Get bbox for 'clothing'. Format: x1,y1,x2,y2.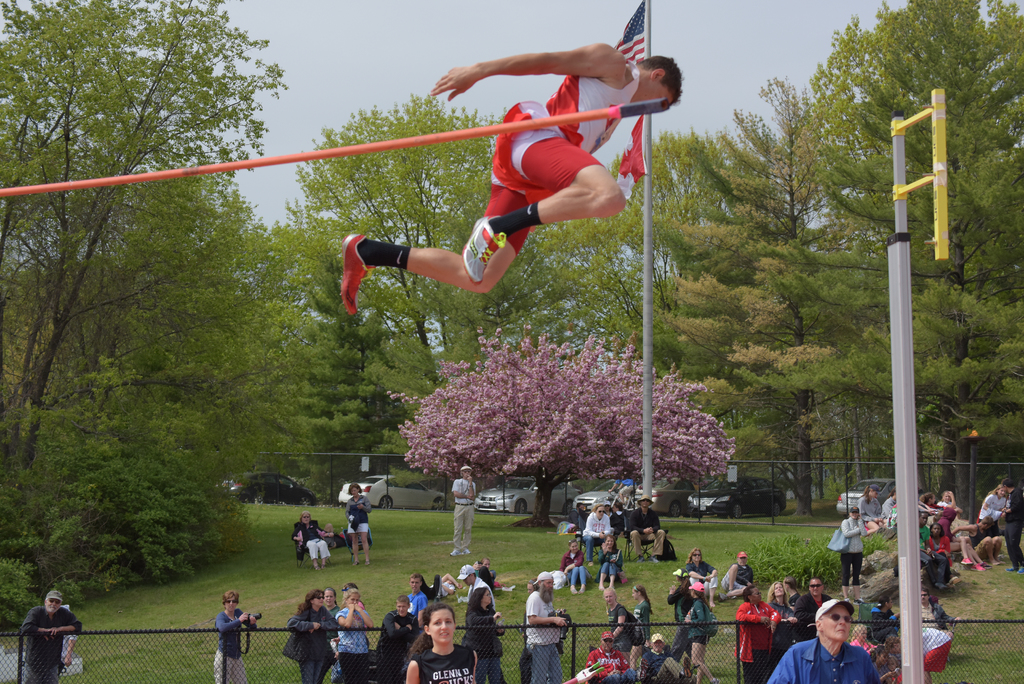
583,510,612,564.
